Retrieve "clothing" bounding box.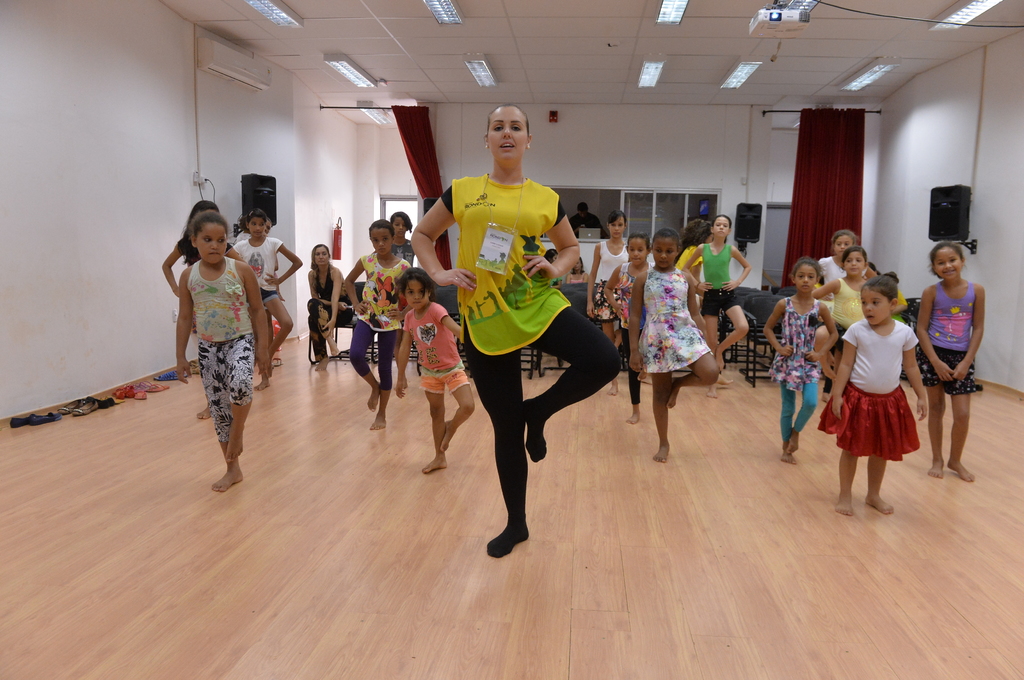
Bounding box: left=634, top=263, right=708, bottom=373.
